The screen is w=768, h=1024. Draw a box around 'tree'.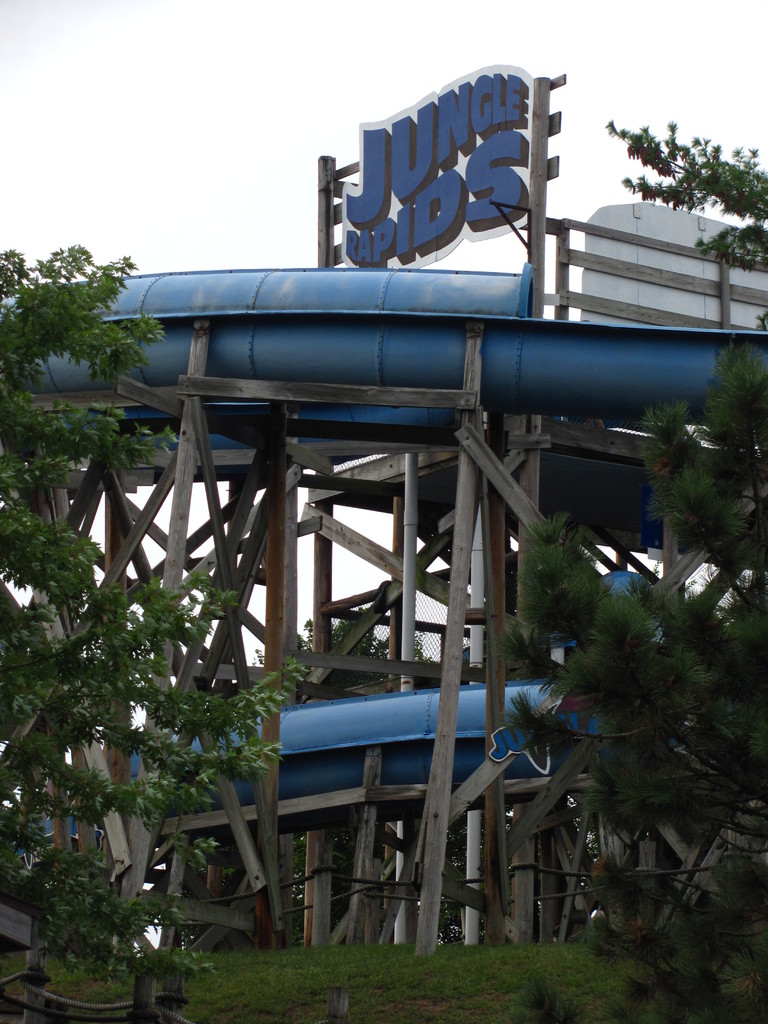
x1=487 y1=108 x2=767 y2=1023.
